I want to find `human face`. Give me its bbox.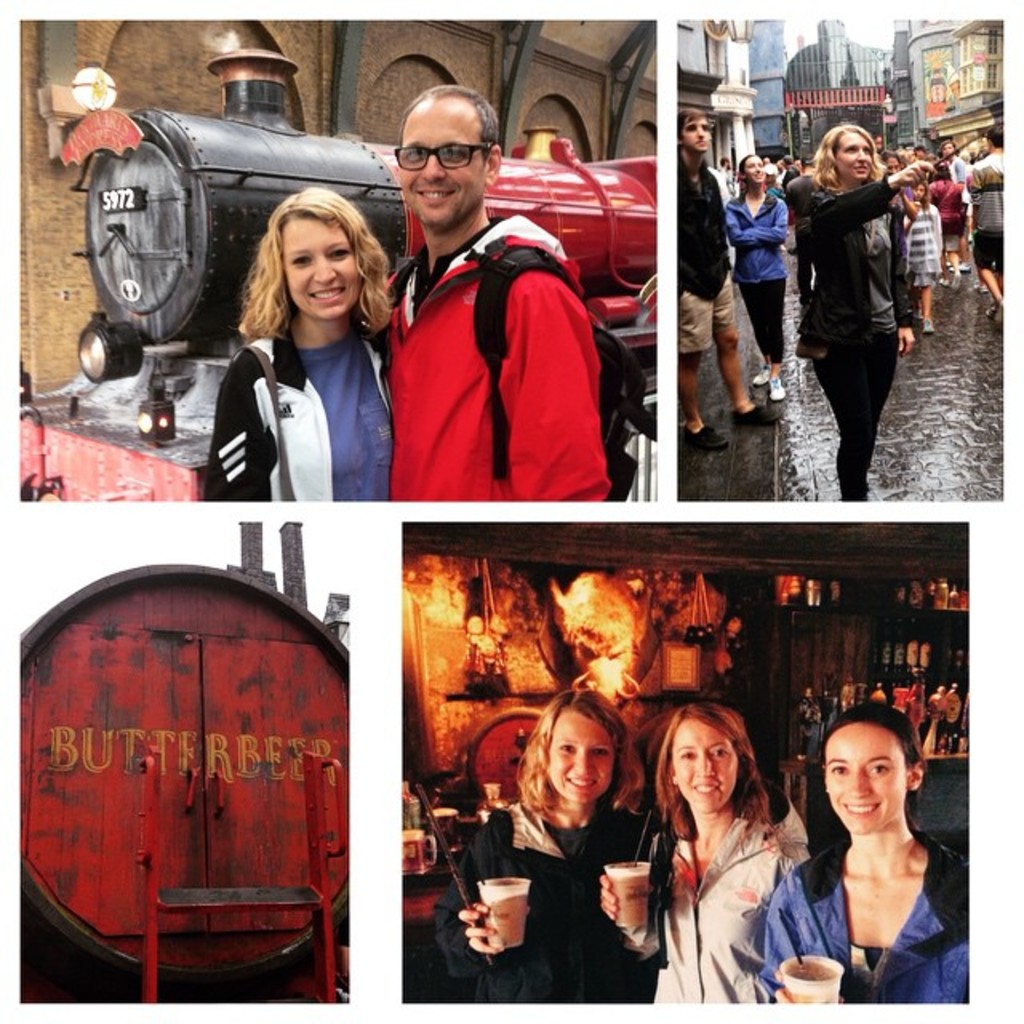
[397,98,482,229].
